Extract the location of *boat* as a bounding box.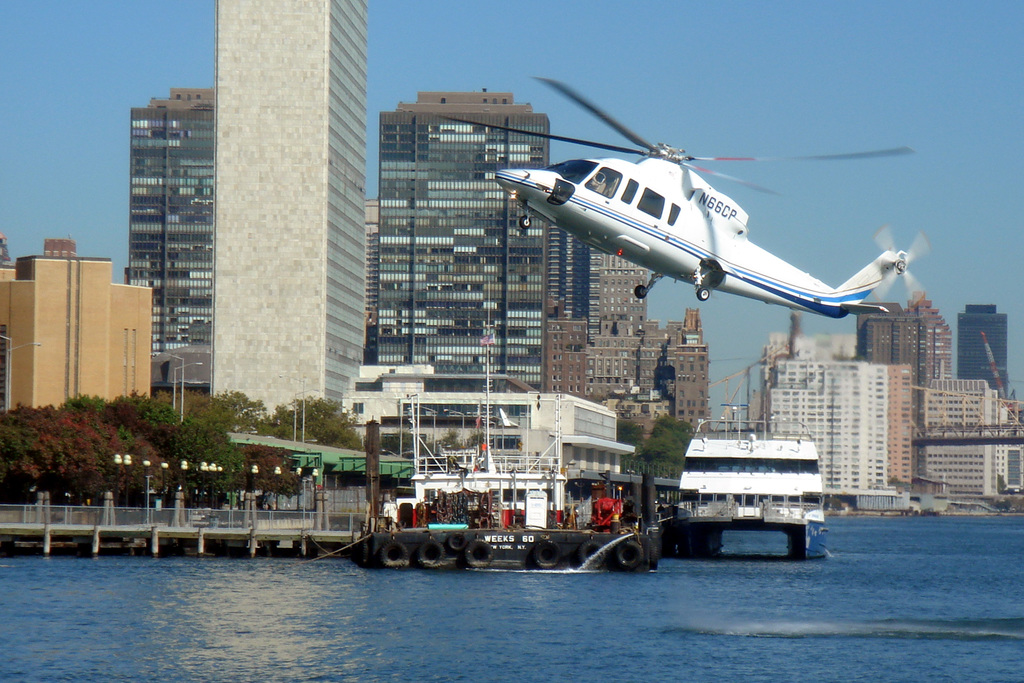
348/409/696/588.
